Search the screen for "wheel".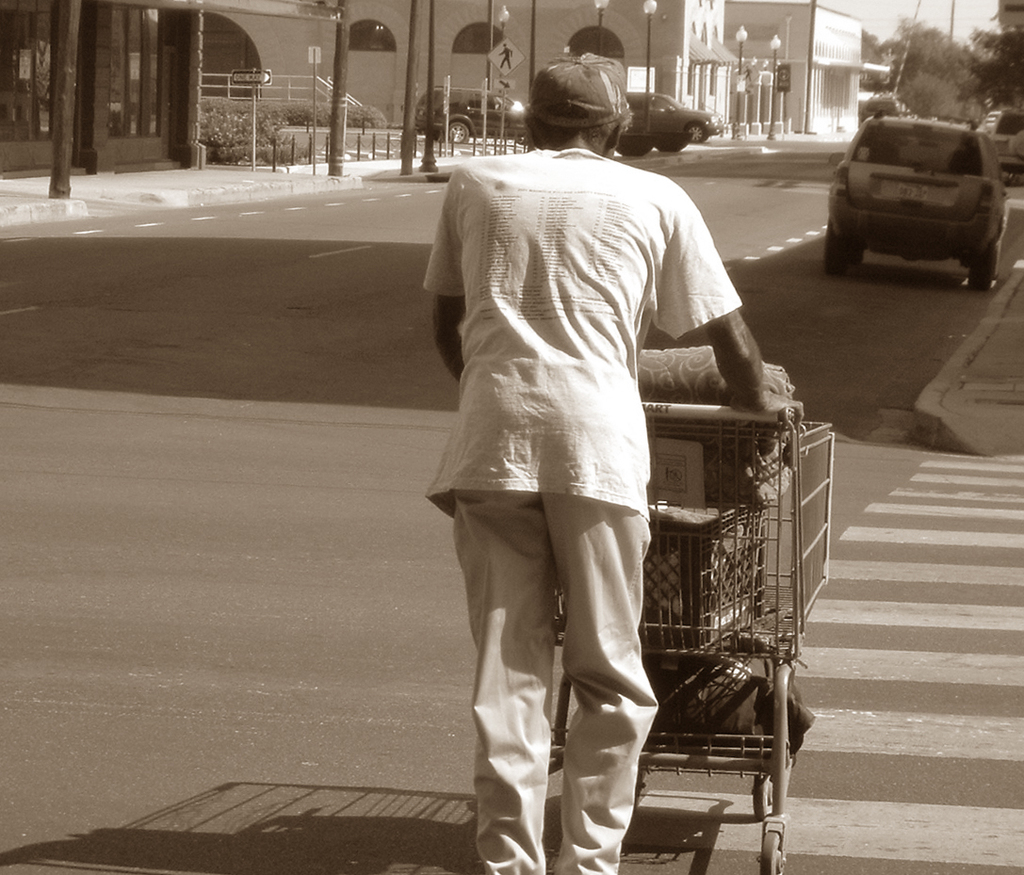
Found at <box>689,122,706,143</box>.
